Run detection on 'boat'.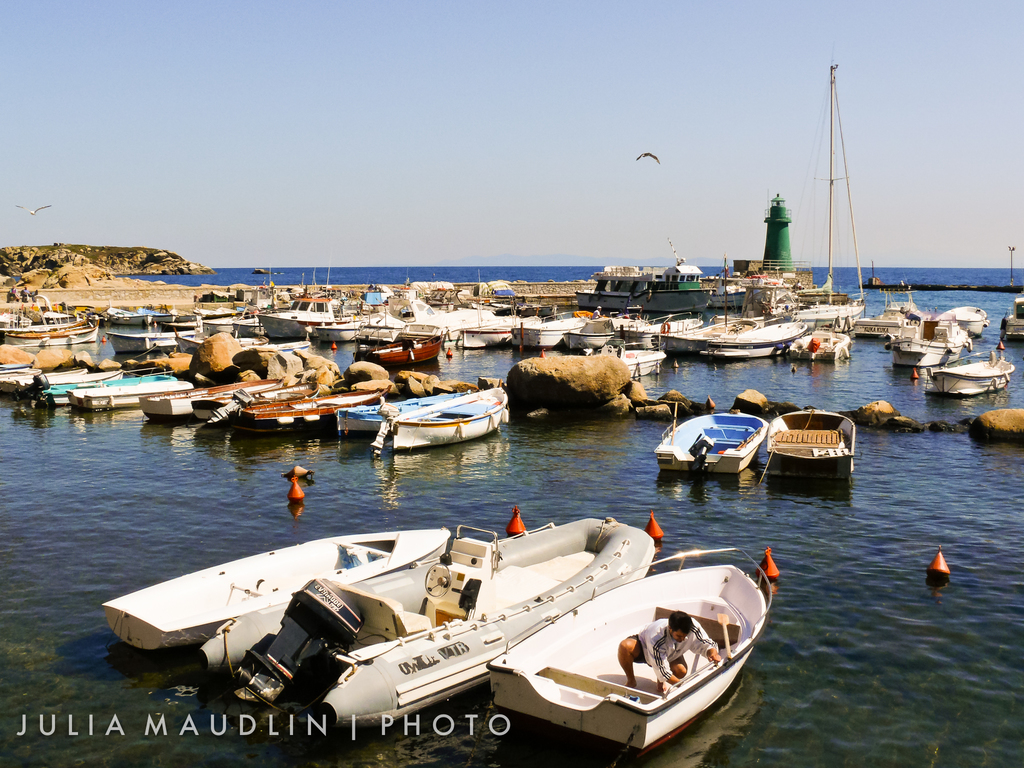
Result: <box>857,293,916,345</box>.
